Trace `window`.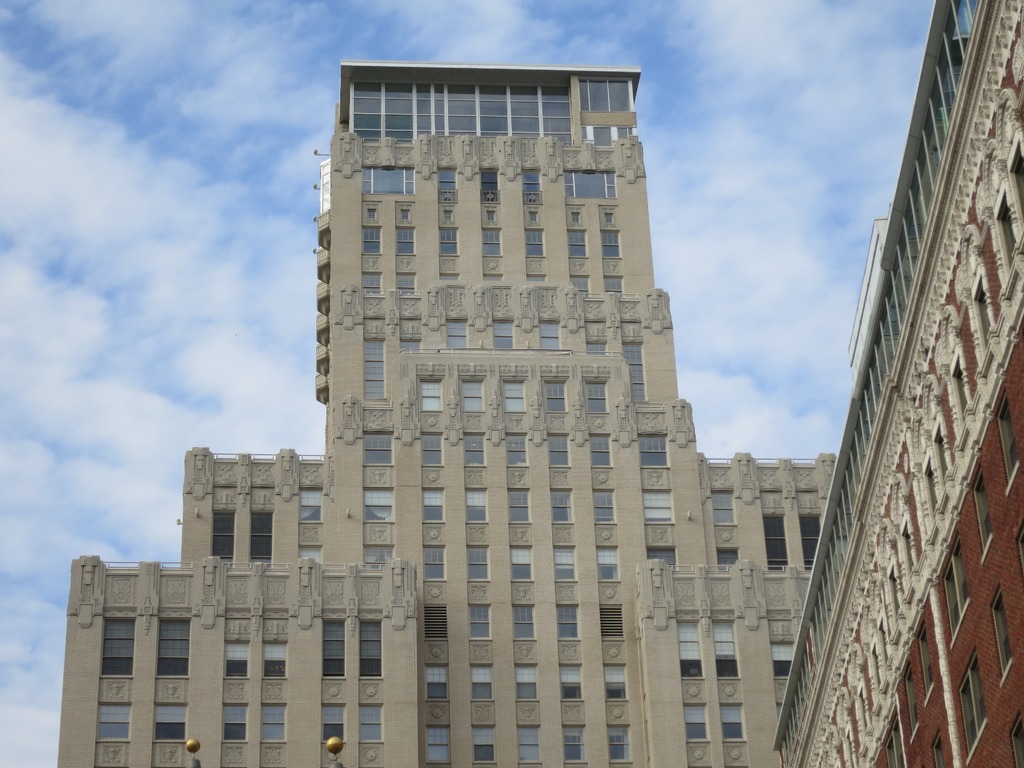
Traced to BBox(854, 681, 869, 747).
